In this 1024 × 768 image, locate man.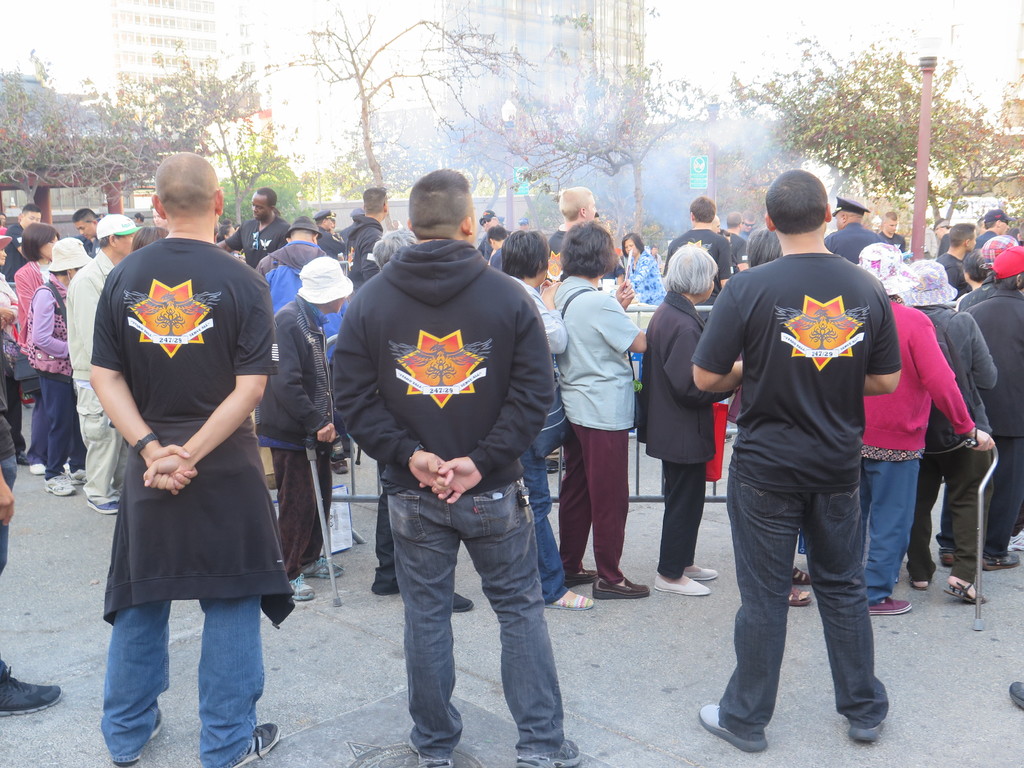
Bounding box: {"x1": 720, "y1": 211, "x2": 749, "y2": 278}.
